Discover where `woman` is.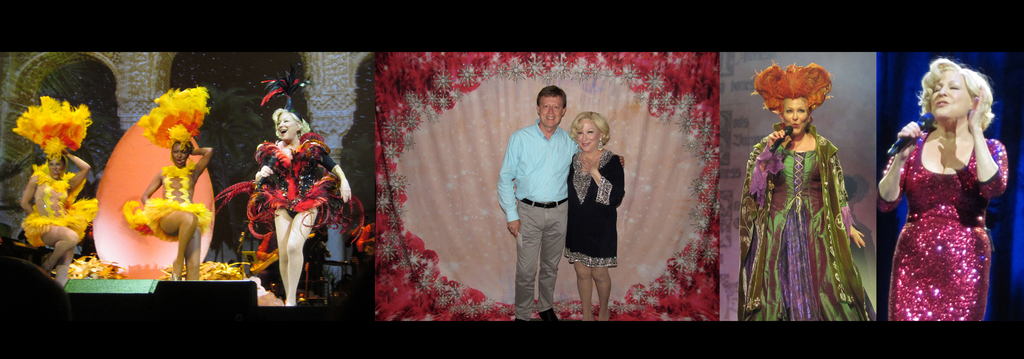
Discovered at region(876, 57, 1010, 333).
